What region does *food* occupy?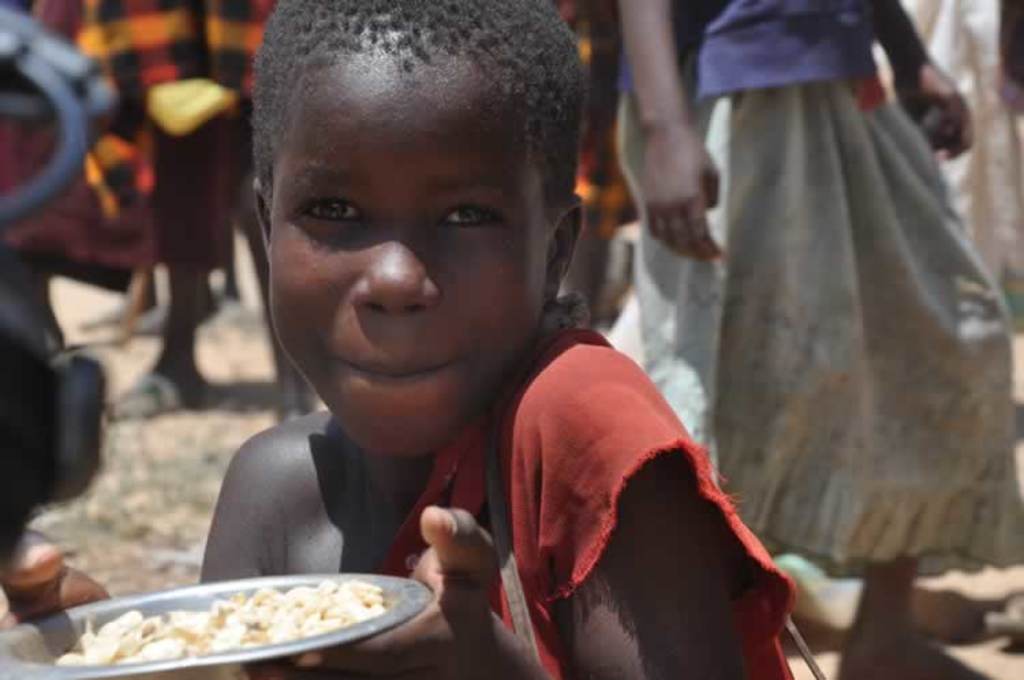
rect(63, 568, 431, 658).
